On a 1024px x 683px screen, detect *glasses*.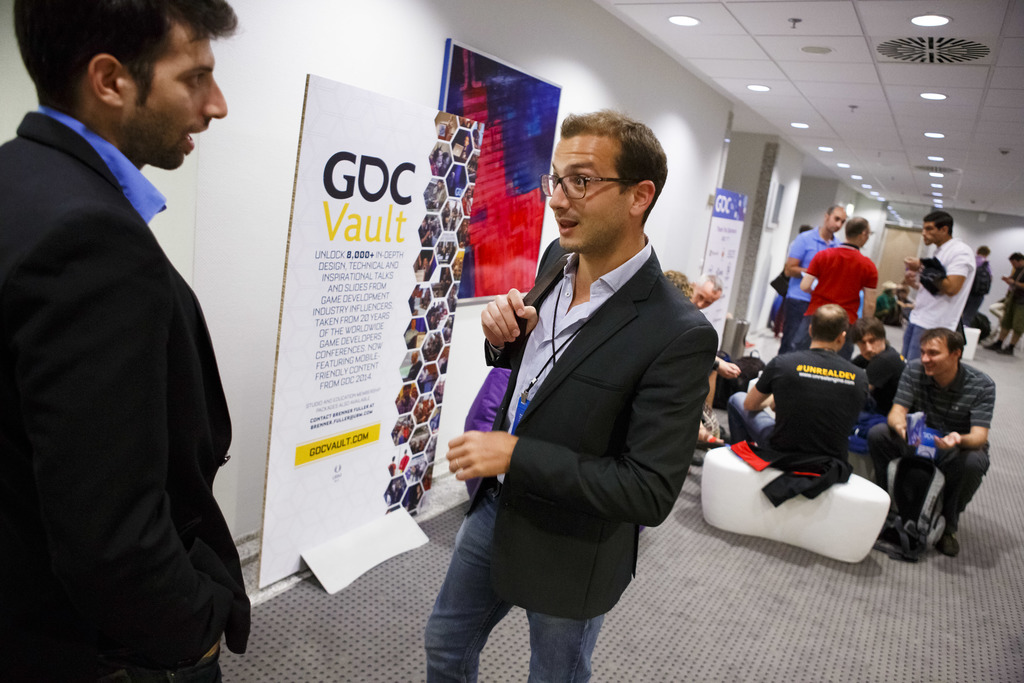
{"left": 550, "top": 168, "right": 666, "bottom": 215}.
